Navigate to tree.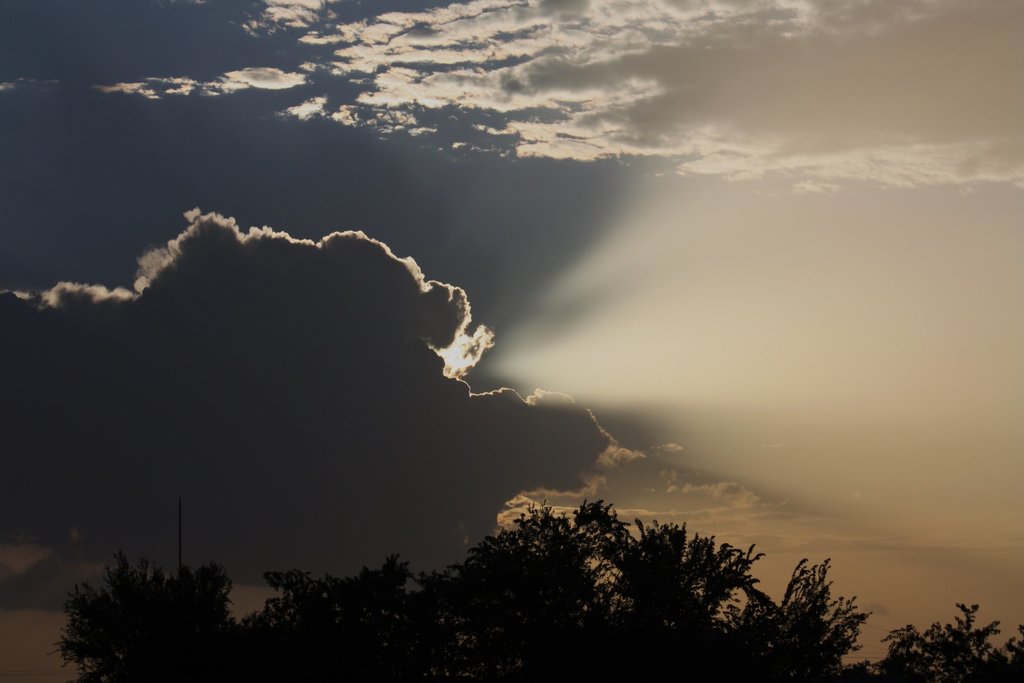
Navigation target: (left=833, top=598, right=1023, bottom=682).
